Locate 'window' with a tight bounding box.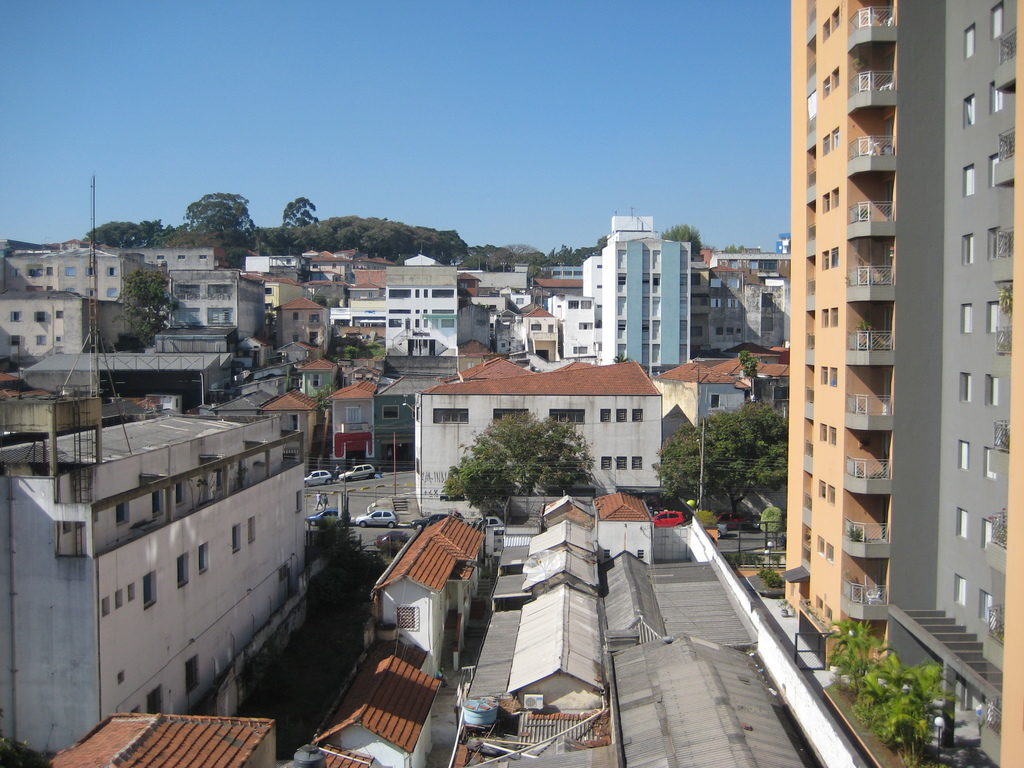
[x1=831, y1=66, x2=840, y2=90].
